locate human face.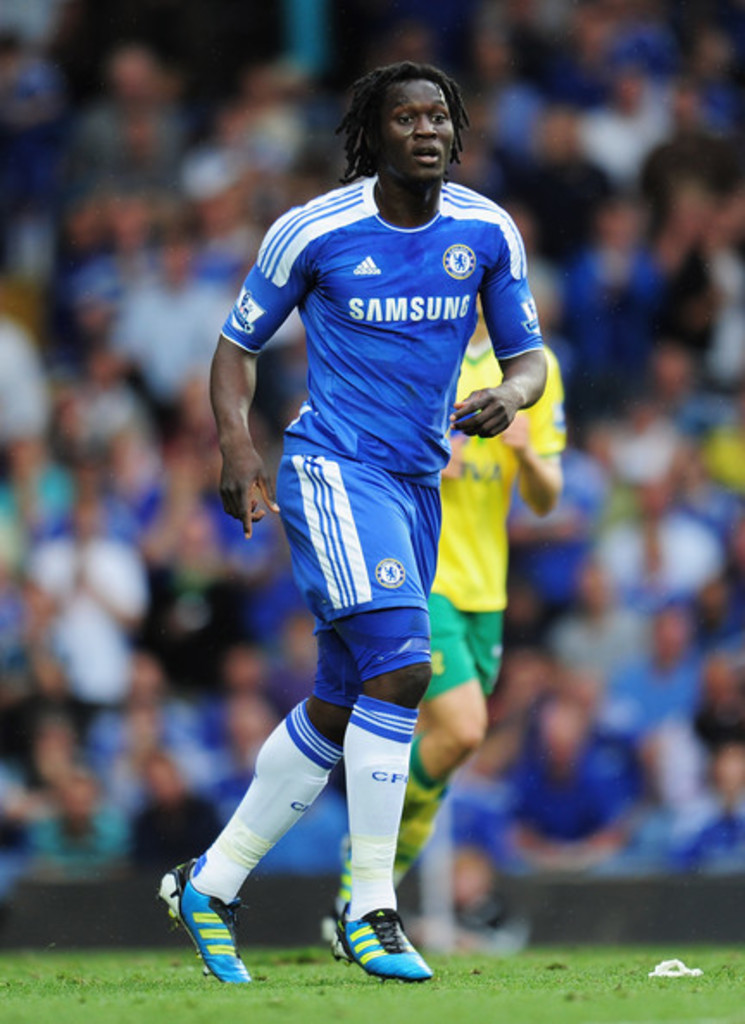
Bounding box: left=376, top=71, right=452, bottom=171.
